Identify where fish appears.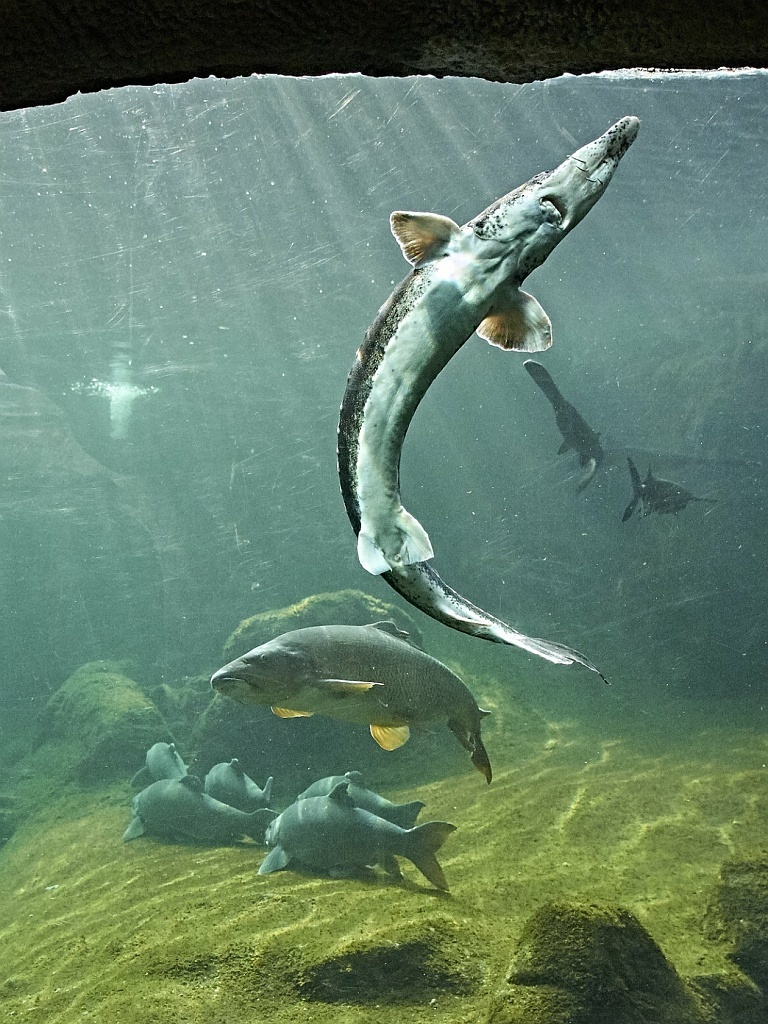
Appears at (left=295, top=765, right=422, bottom=830).
